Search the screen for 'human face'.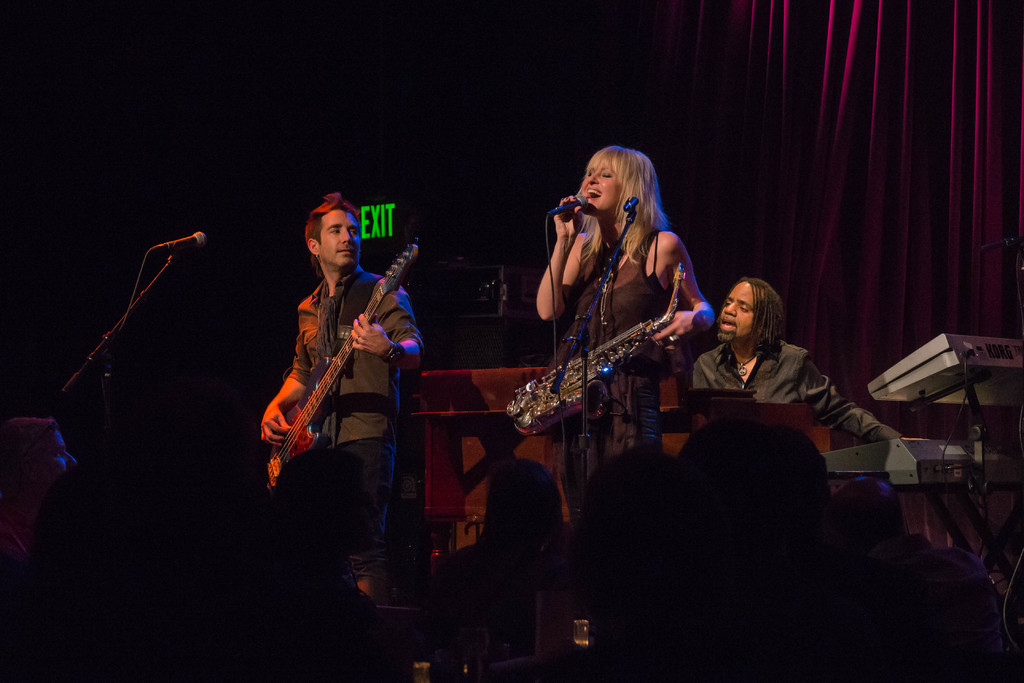
Found at detection(714, 279, 754, 344).
